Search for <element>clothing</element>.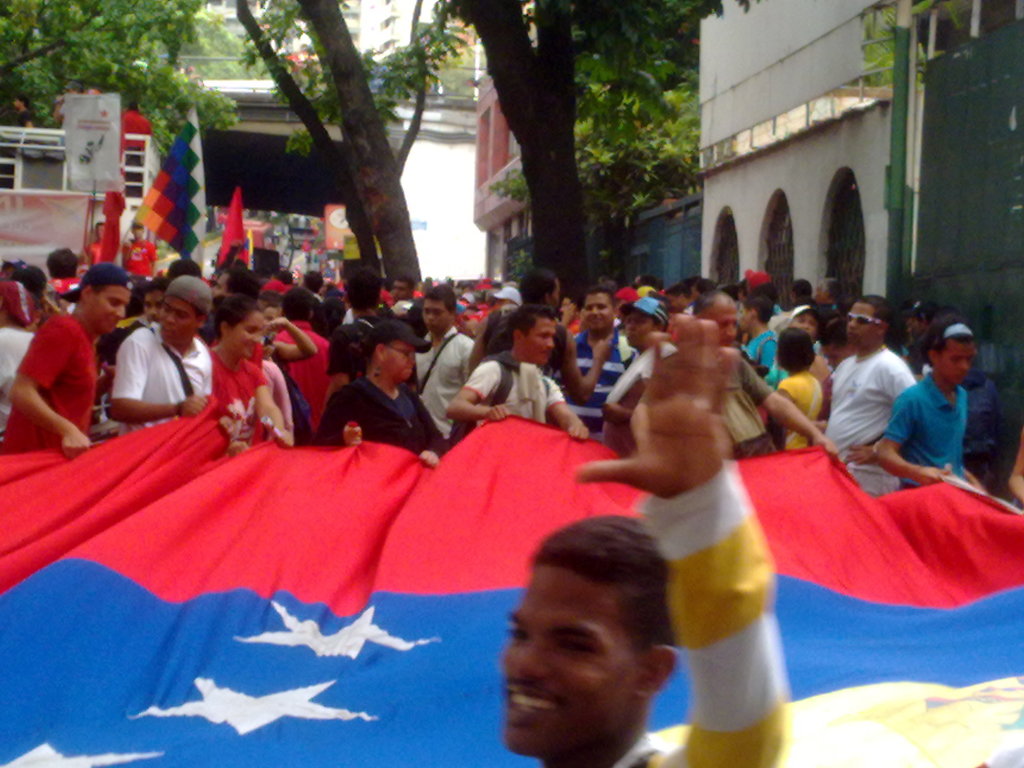
Found at BBox(490, 314, 573, 398).
